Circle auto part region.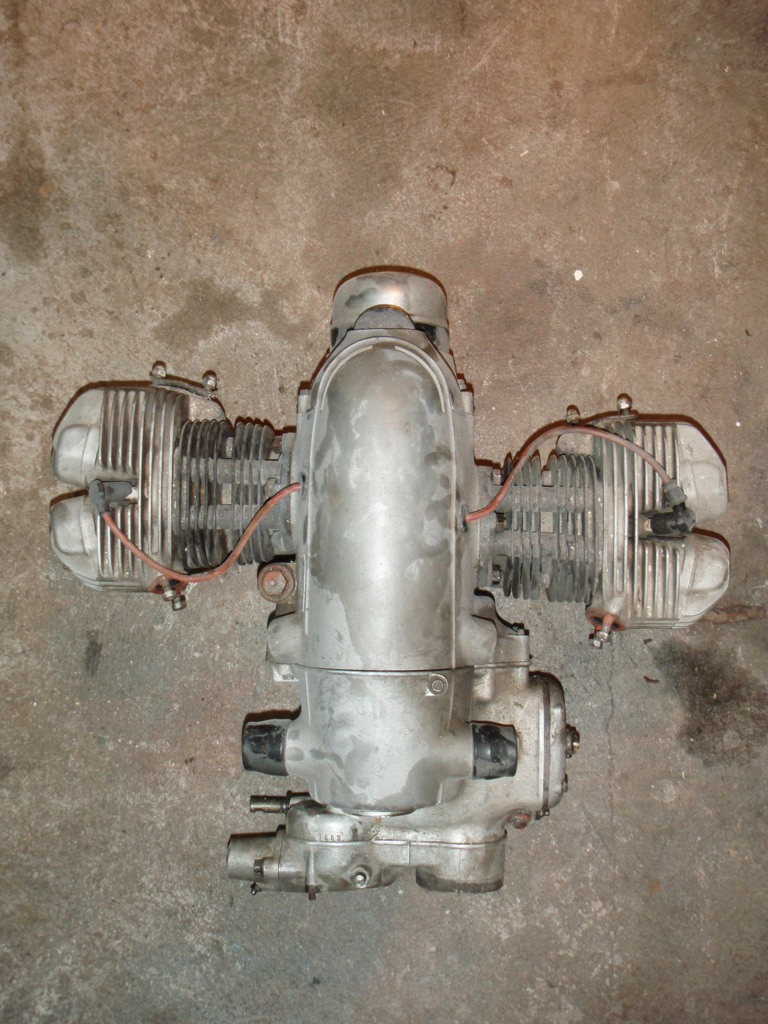
Region: left=36, top=260, right=751, bottom=915.
